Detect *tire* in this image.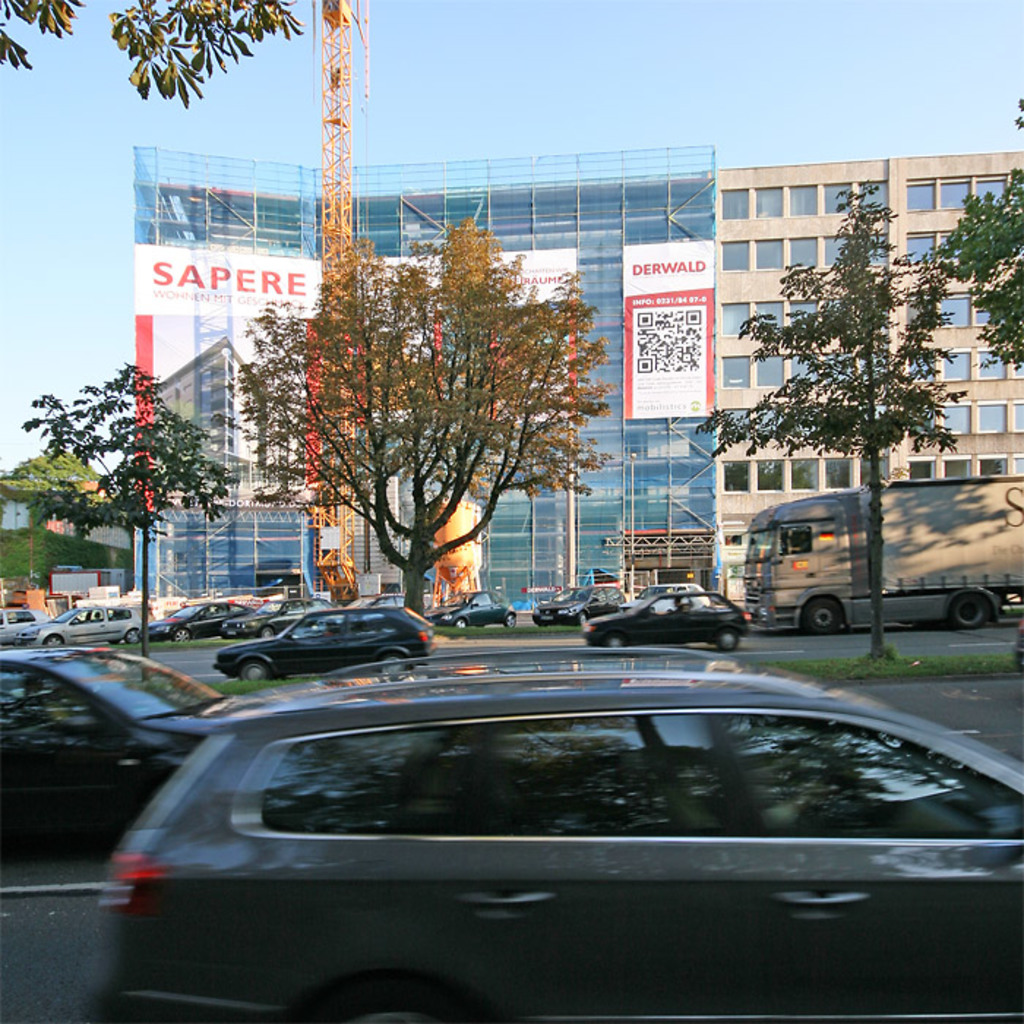
Detection: left=506, top=611, right=516, bottom=623.
